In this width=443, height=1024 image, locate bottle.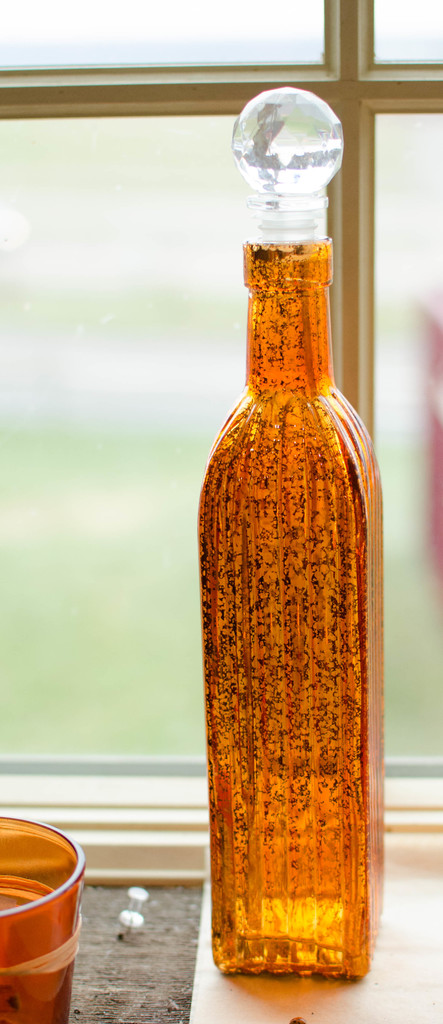
Bounding box: bbox=[189, 94, 378, 996].
